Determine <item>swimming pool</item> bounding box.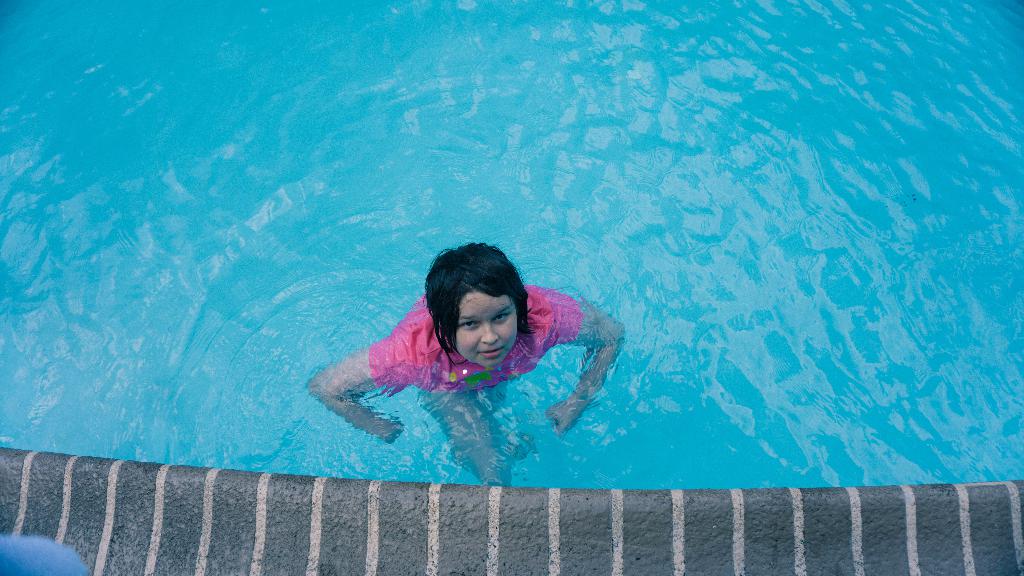
Determined: bbox(0, 0, 1023, 490).
